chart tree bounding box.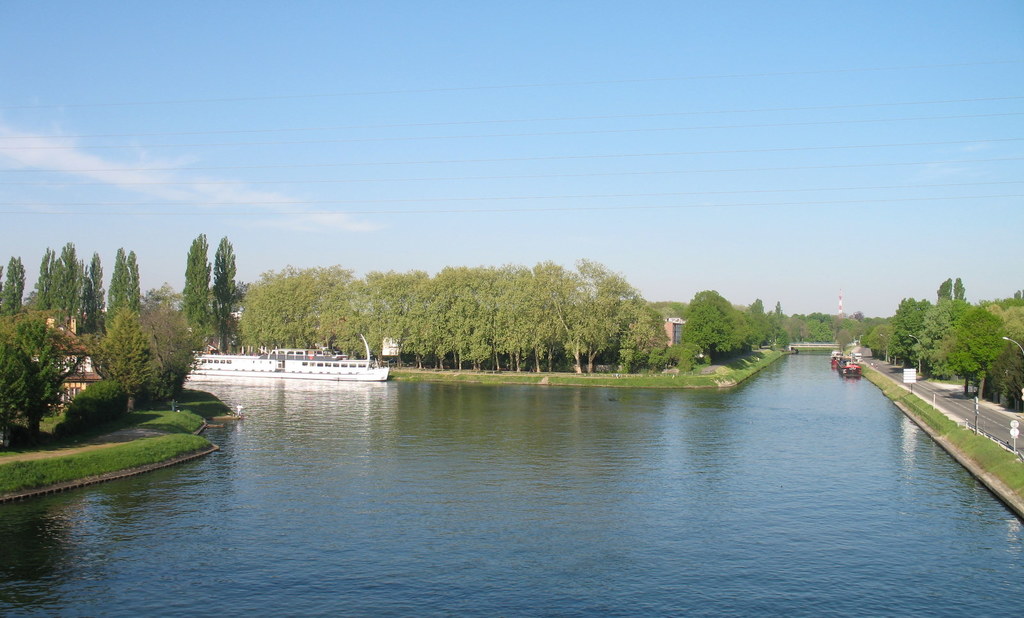
Charted: Rect(213, 237, 252, 361).
